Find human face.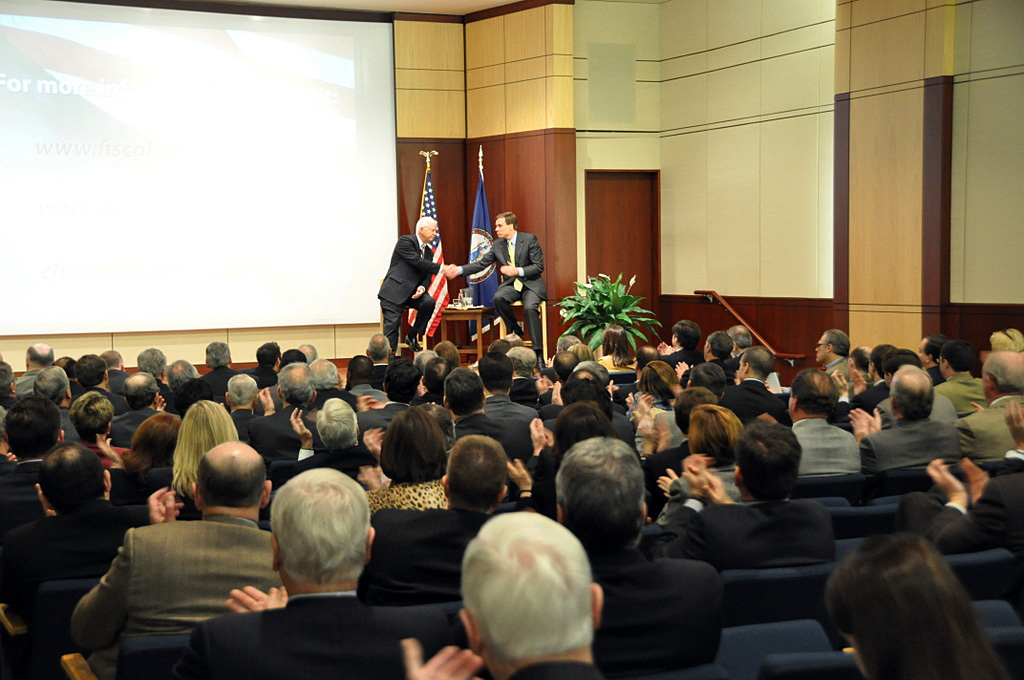
box=[422, 224, 434, 242].
